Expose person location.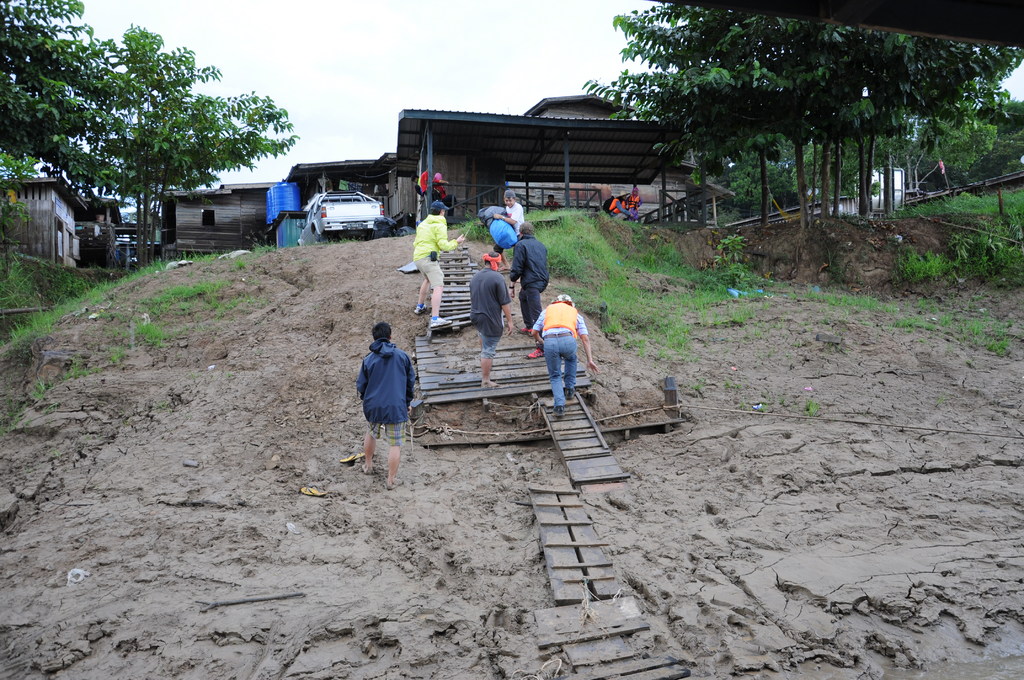
Exposed at (left=626, top=186, right=641, bottom=218).
